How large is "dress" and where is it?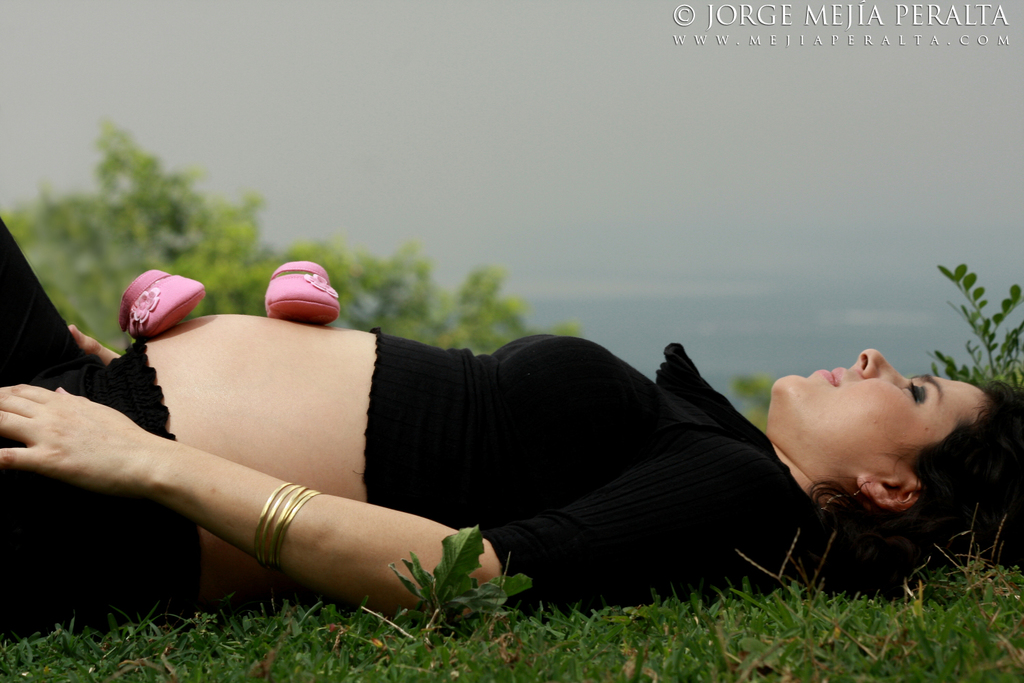
Bounding box: l=0, t=210, r=886, b=635.
